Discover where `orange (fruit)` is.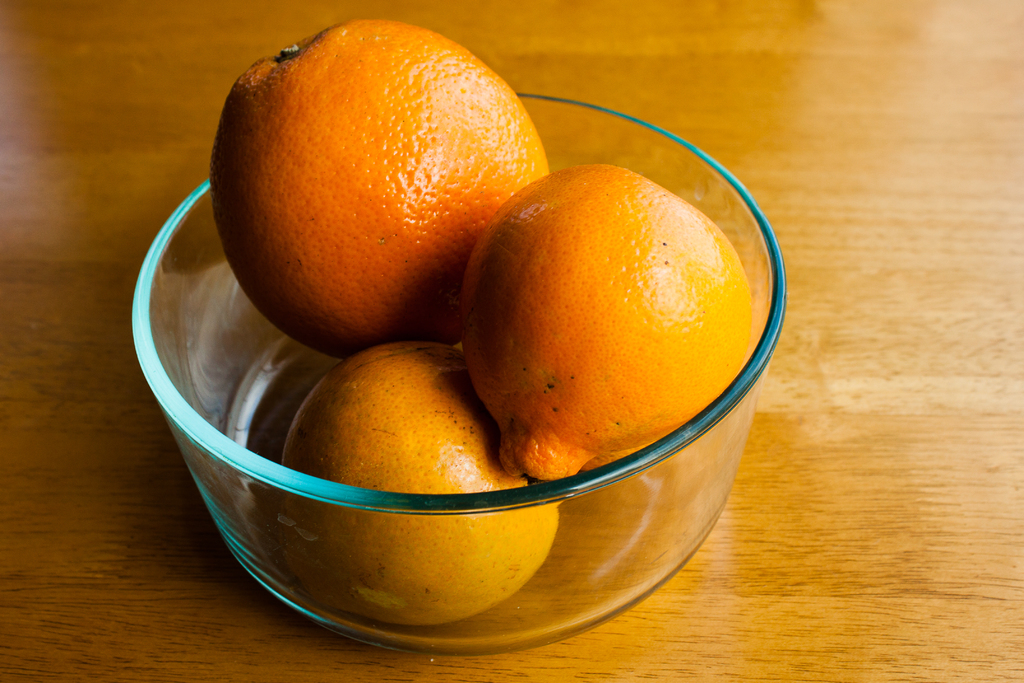
Discovered at (x1=459, y1=162, x2=756, y2=481).
